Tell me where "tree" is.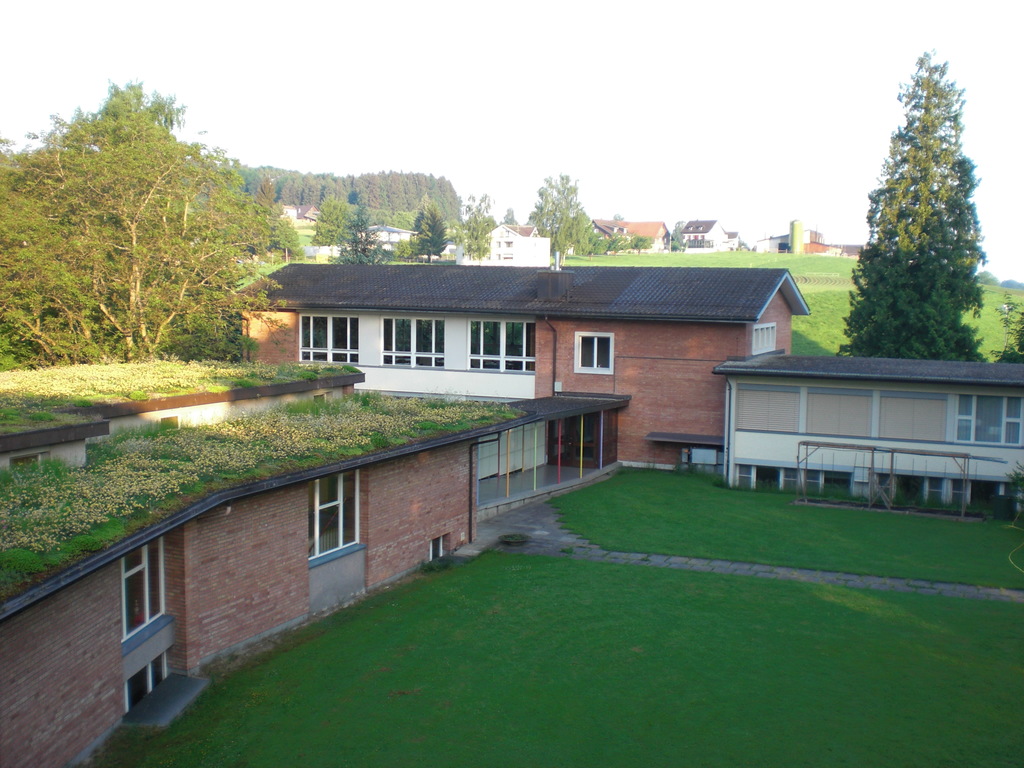
"tree" is at x1=453, y1=192, x2=502, y2=262.
